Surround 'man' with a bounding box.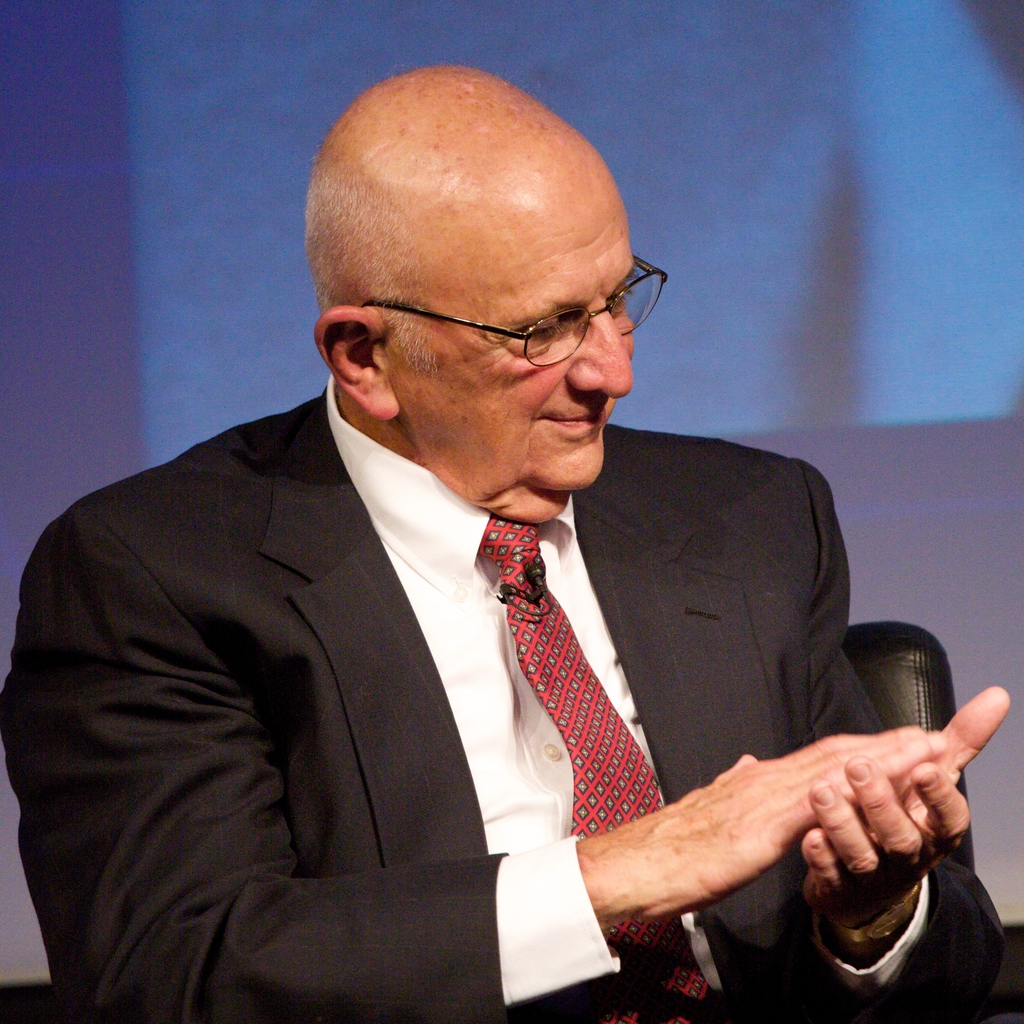
<region>0, 61, 1023, 1023</region>.
